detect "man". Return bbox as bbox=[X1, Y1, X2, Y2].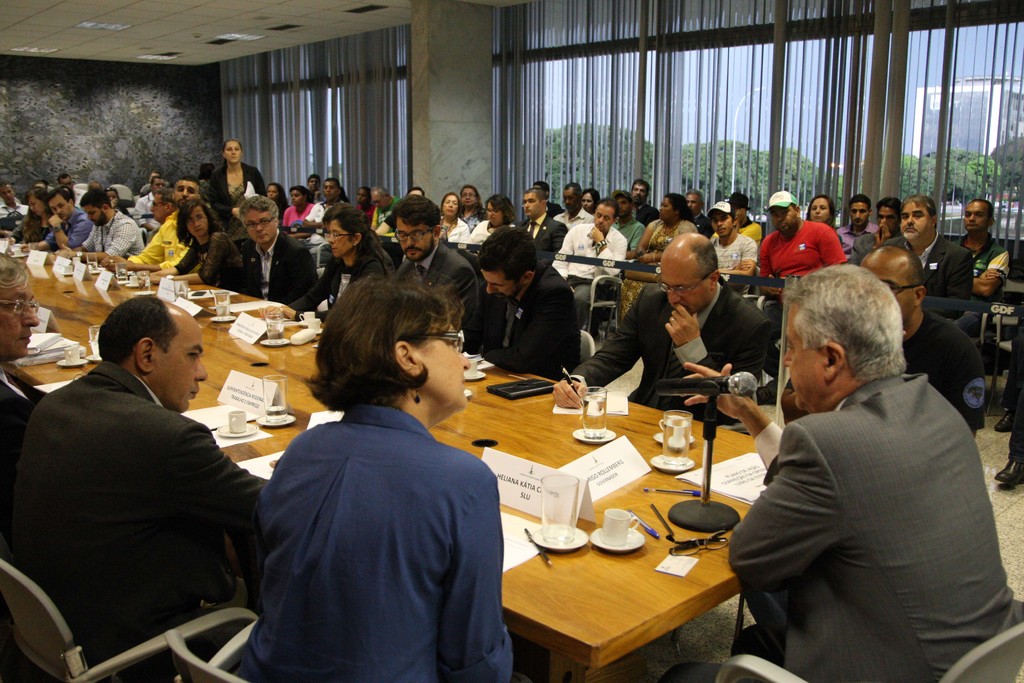
bbox=[301, 178, 346, 240].
